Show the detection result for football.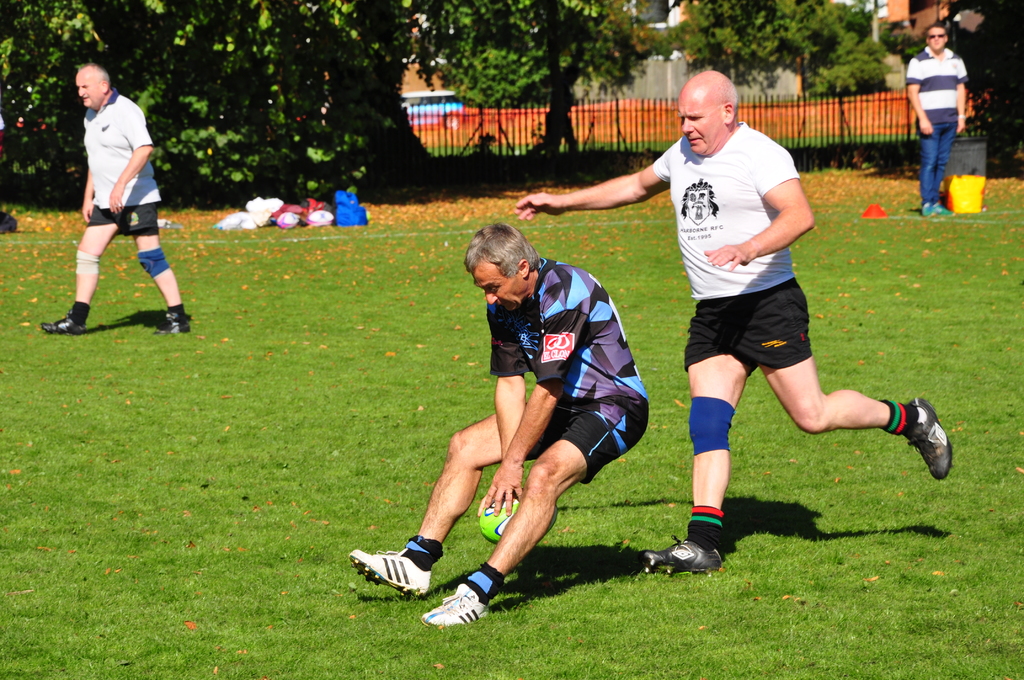
480 495 522 544.
